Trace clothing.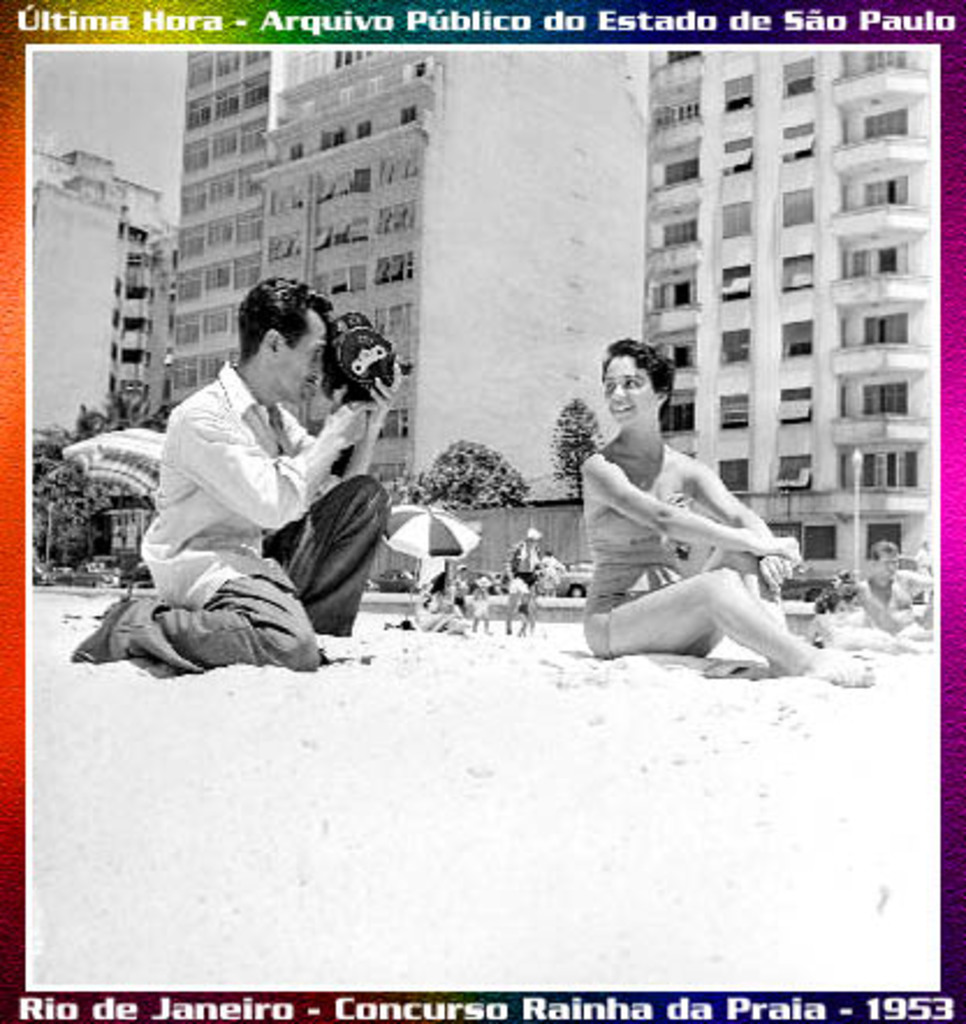
Traced to (left=100, top=348, right=380, bottom=686).
